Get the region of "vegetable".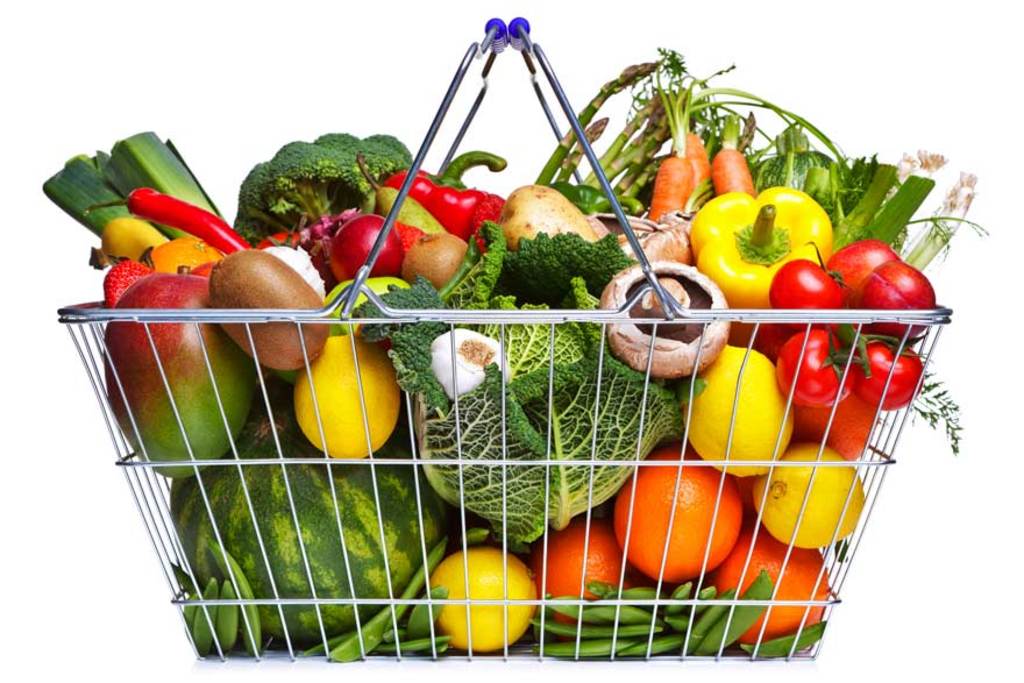
bbox=[303, 525, 482, 660].
